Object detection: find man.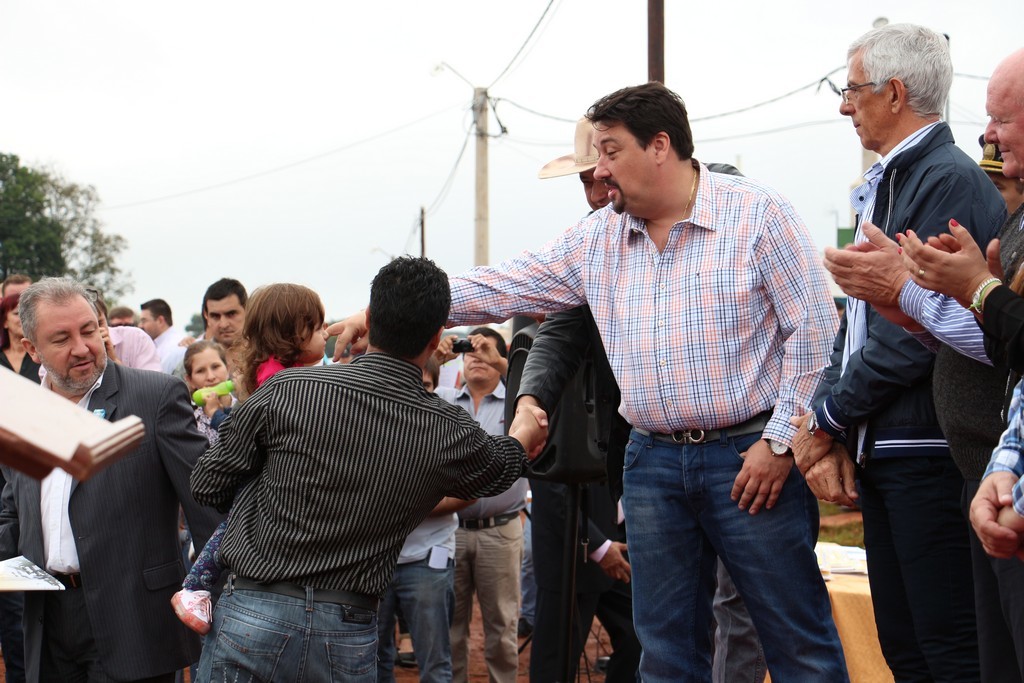
[323,76,840,682].
